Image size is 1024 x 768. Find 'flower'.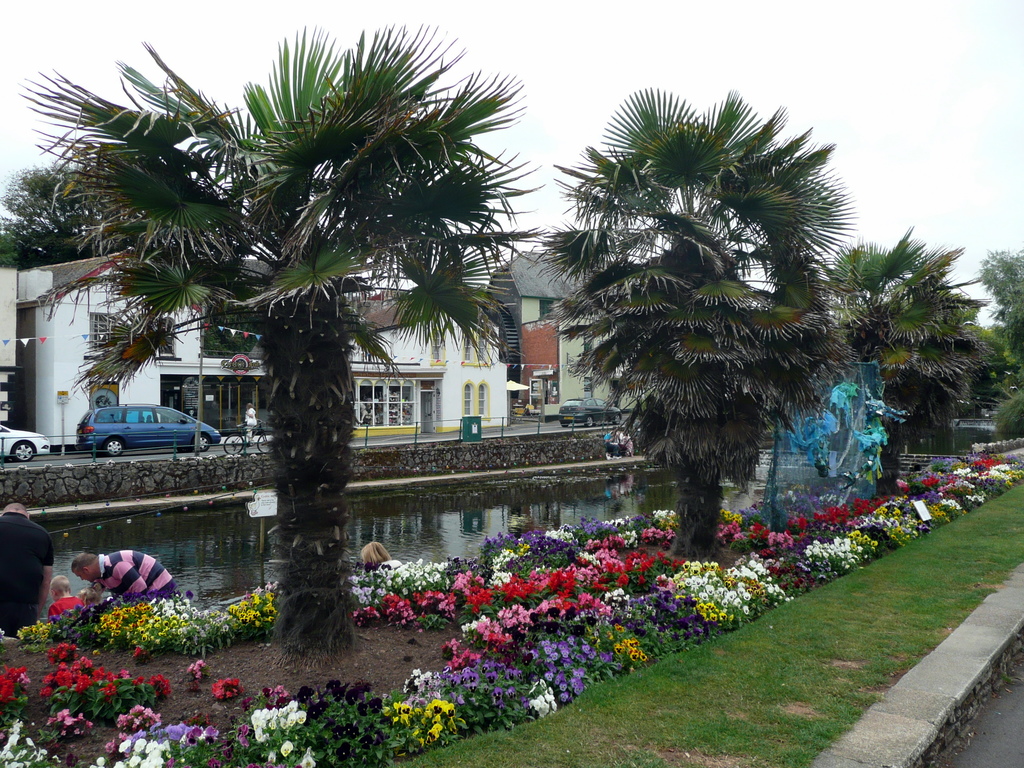
l=276, t=740, r=295, b=756.
